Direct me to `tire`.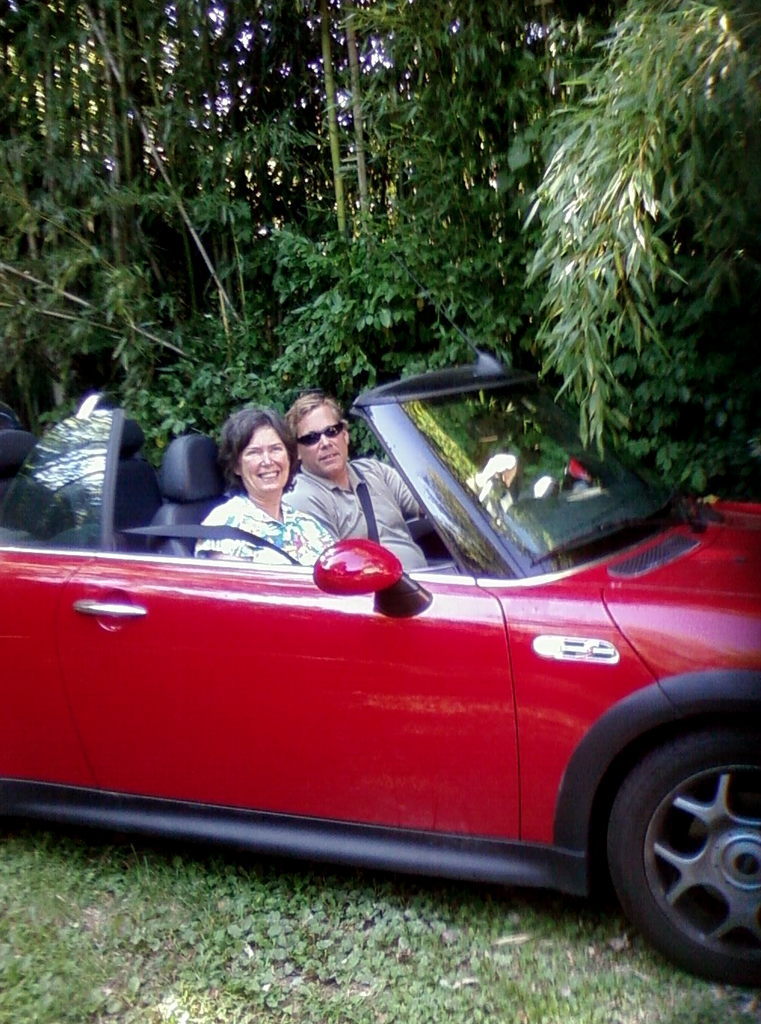
Direction: 597 678 747 979.
